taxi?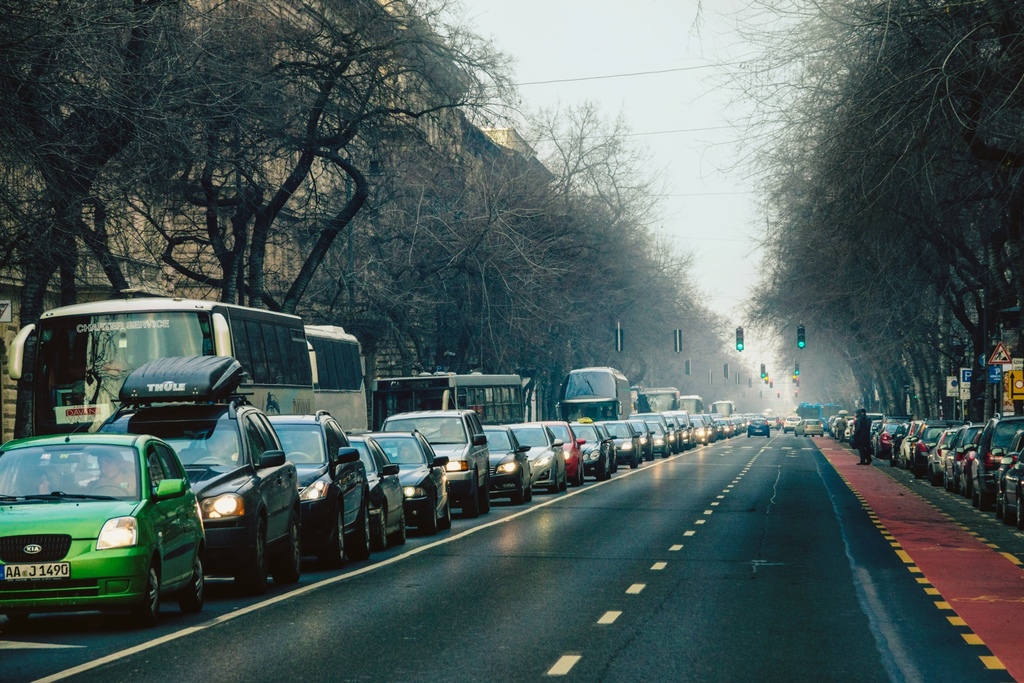
crop(572, 419, 621, 464)
